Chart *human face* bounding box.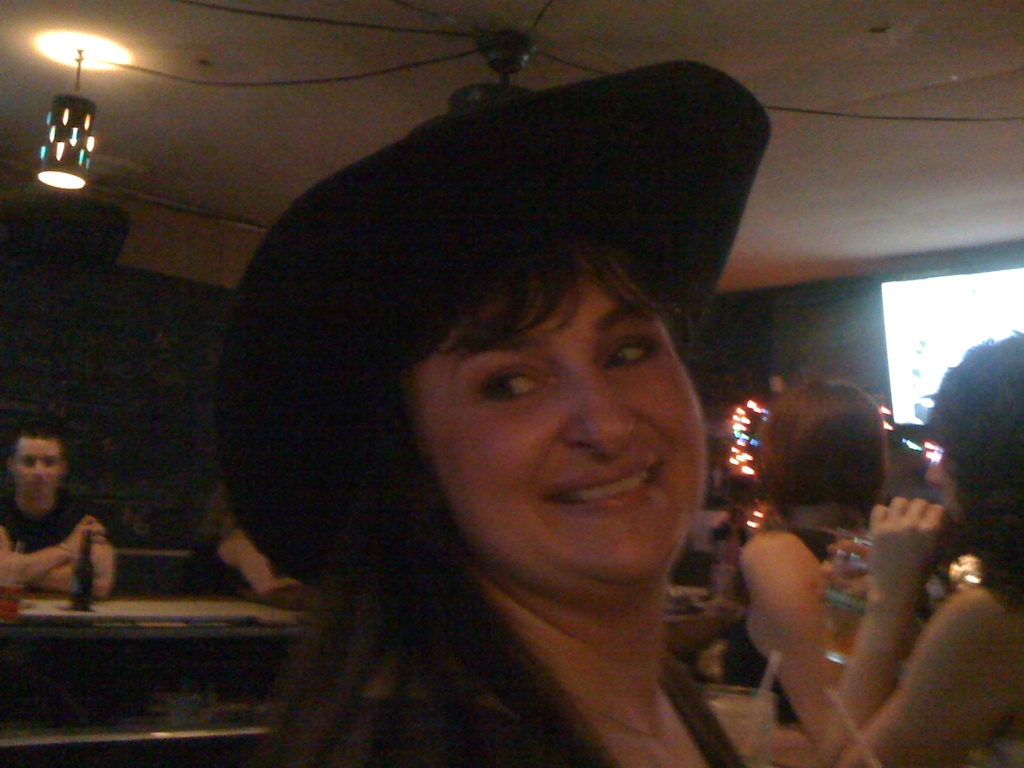
Charted: [left=412, top=259, right=708, bottom=581].
